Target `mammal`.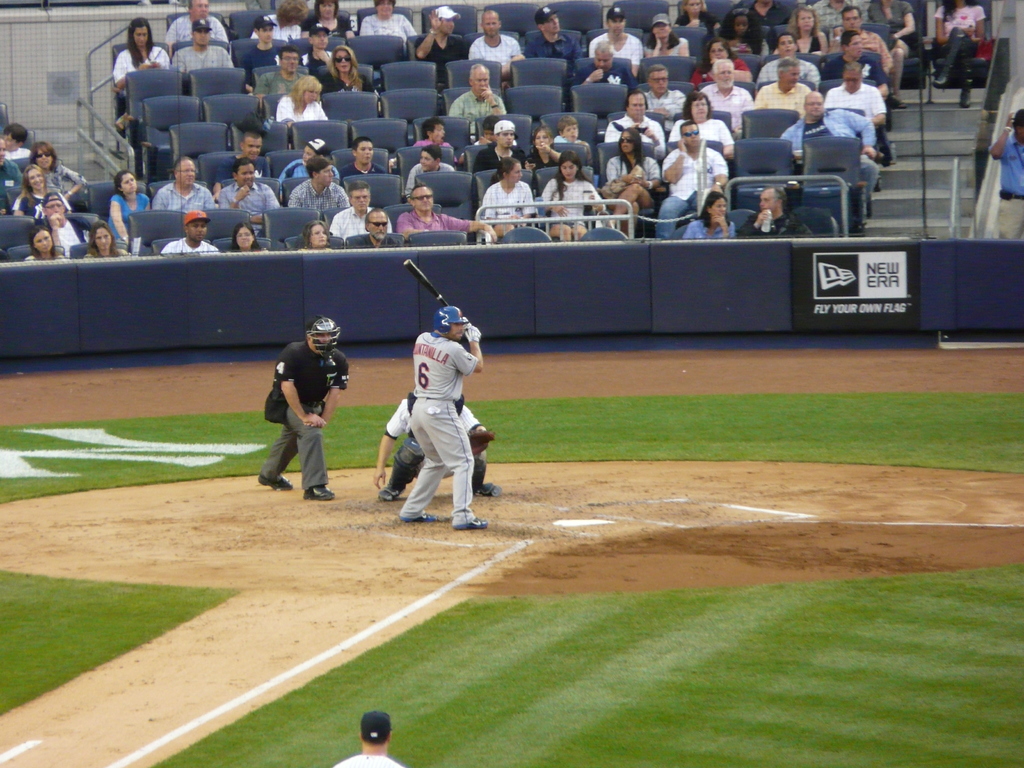
Target region: BBox(869, 0, 914, 106).
